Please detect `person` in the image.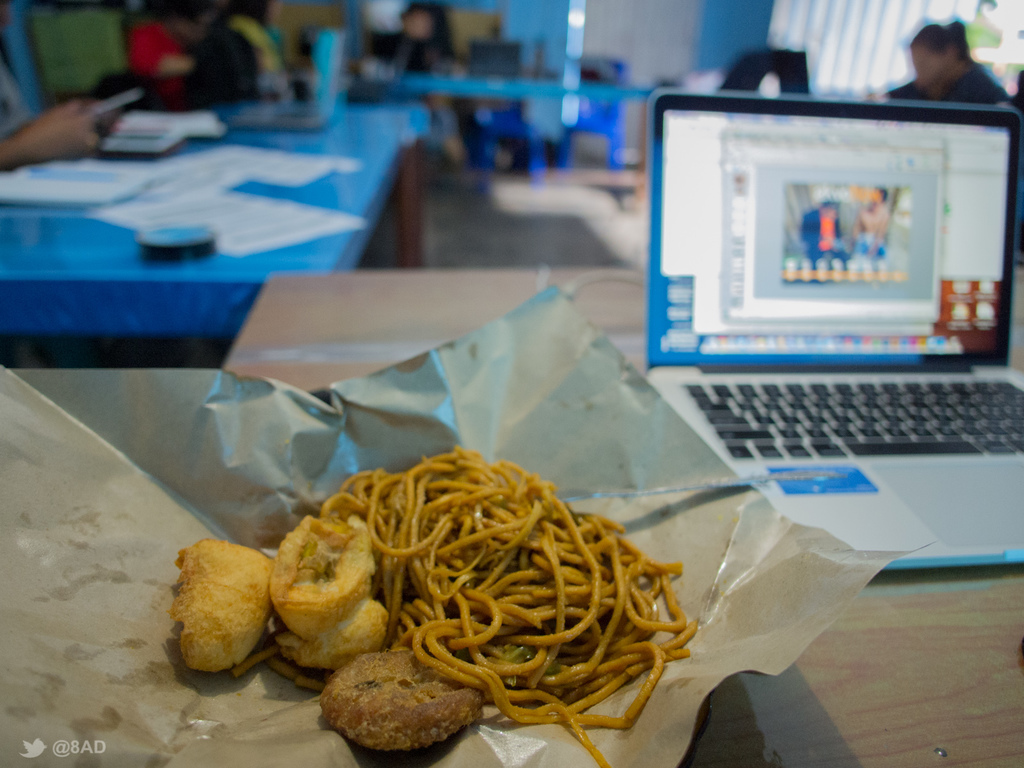
crop(956, 0, 1002, 50).
